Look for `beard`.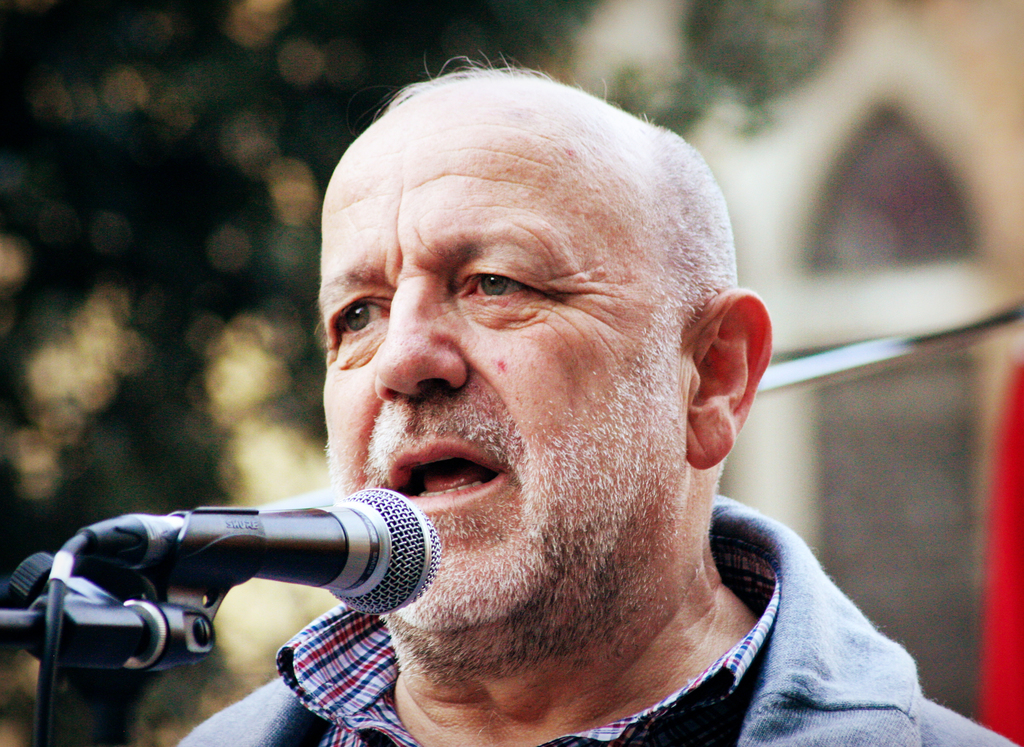
Found: (x1=305, y1=240, x2=737, y2=617).
